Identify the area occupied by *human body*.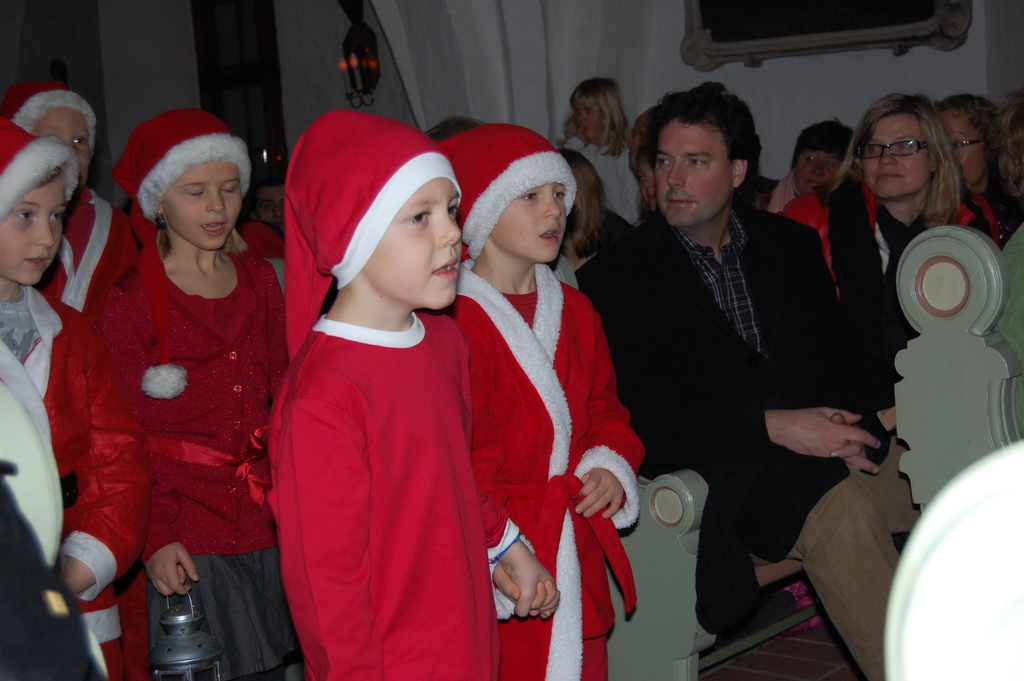
Area: [left=434, top=79, right=634, bottom=680].
